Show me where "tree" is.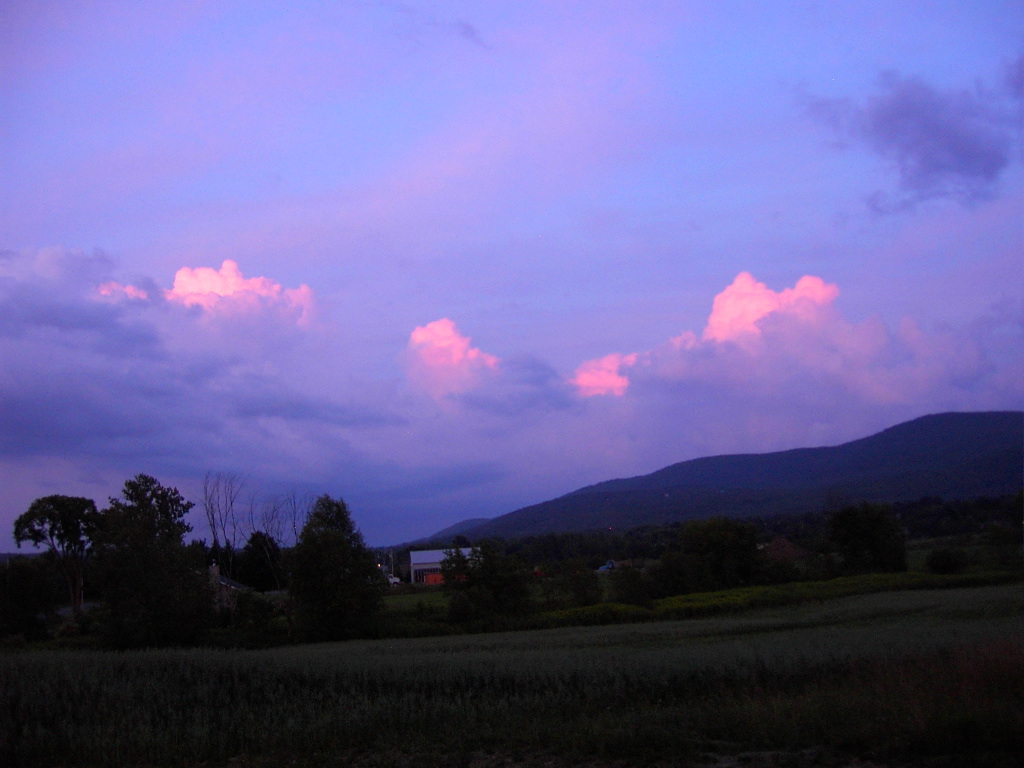
"tree" is at (10,492,127,583).
